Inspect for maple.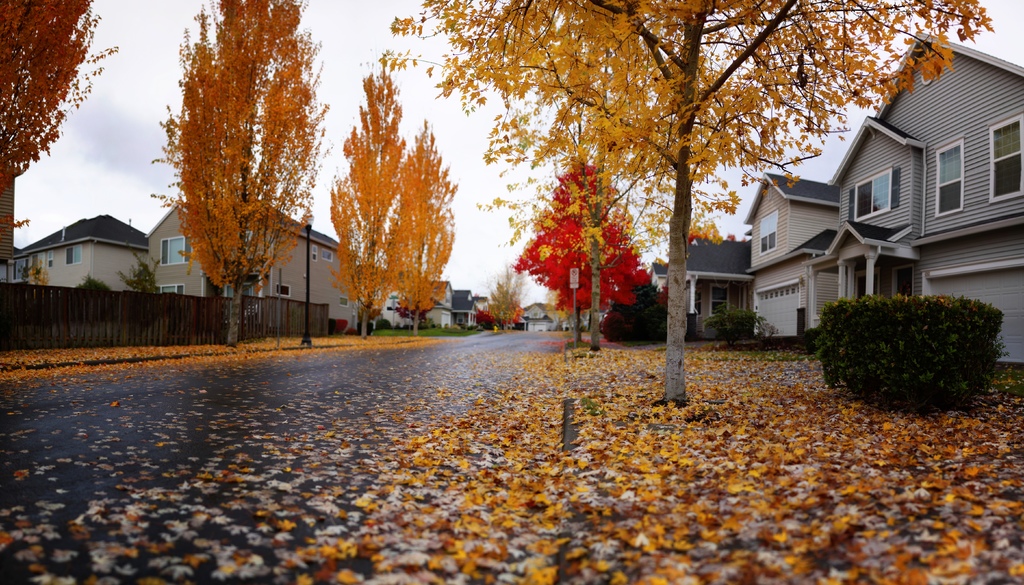
Inspection: 0:0:128:268.
